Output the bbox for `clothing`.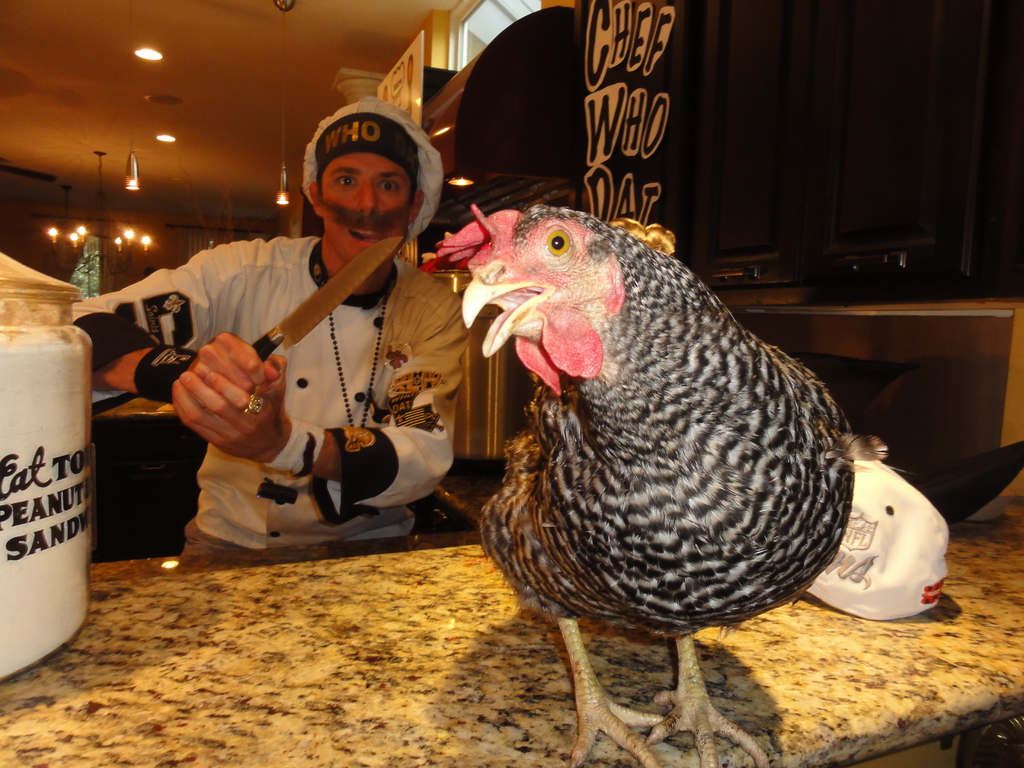
[left=60, top=235, right=467, bottom=538].
